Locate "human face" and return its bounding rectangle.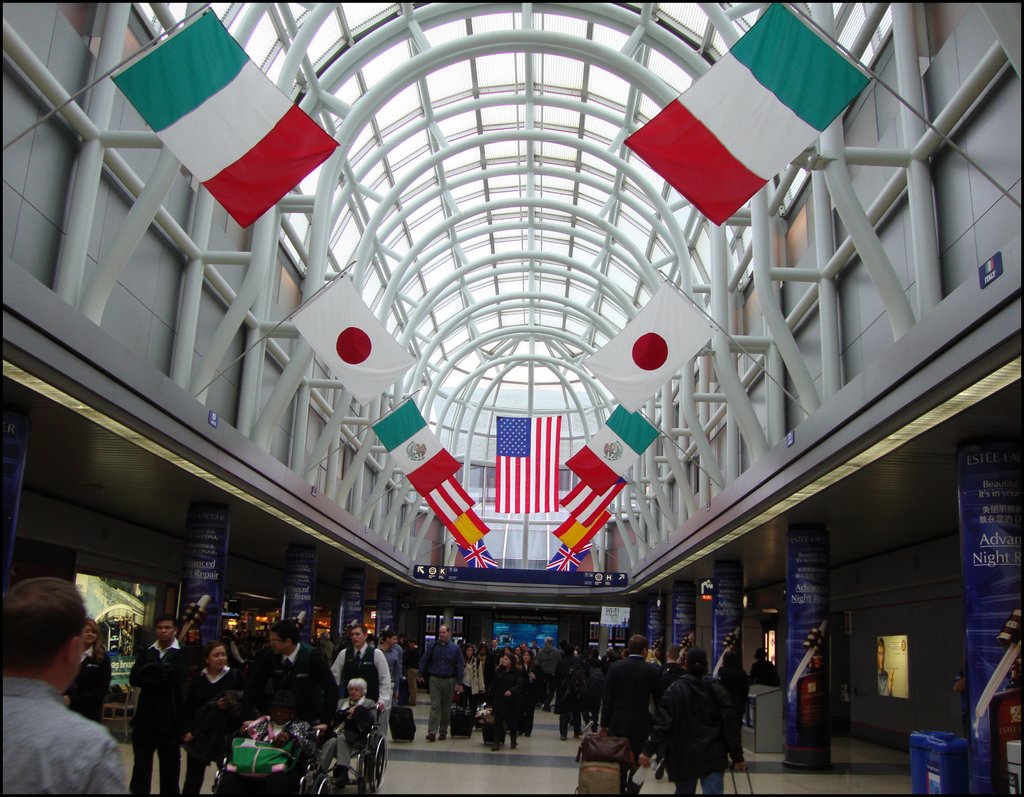
<bbox>349, 685, 367, 699</bbox>.
